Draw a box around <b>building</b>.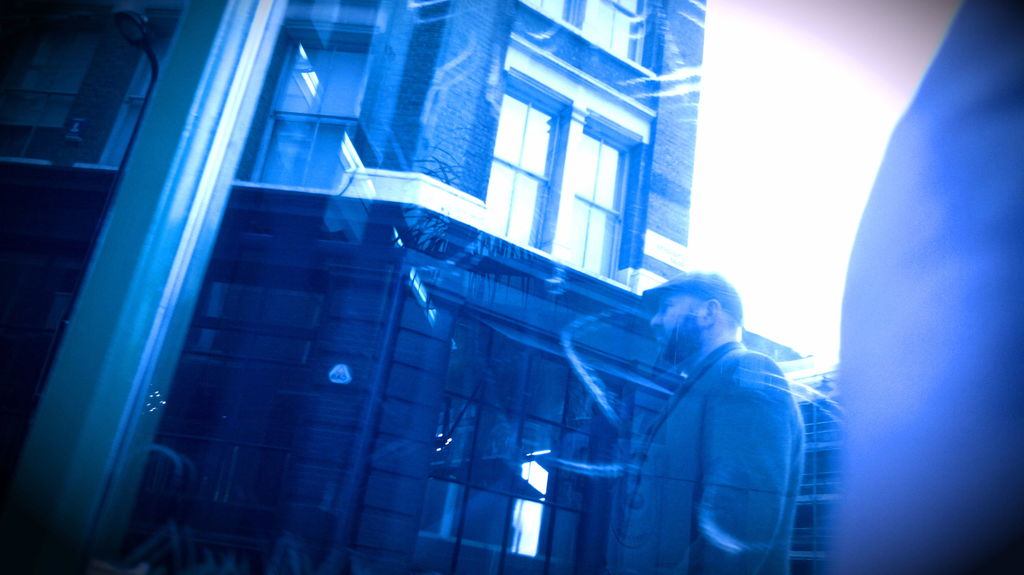
<box>0,0,719,574</box>.
